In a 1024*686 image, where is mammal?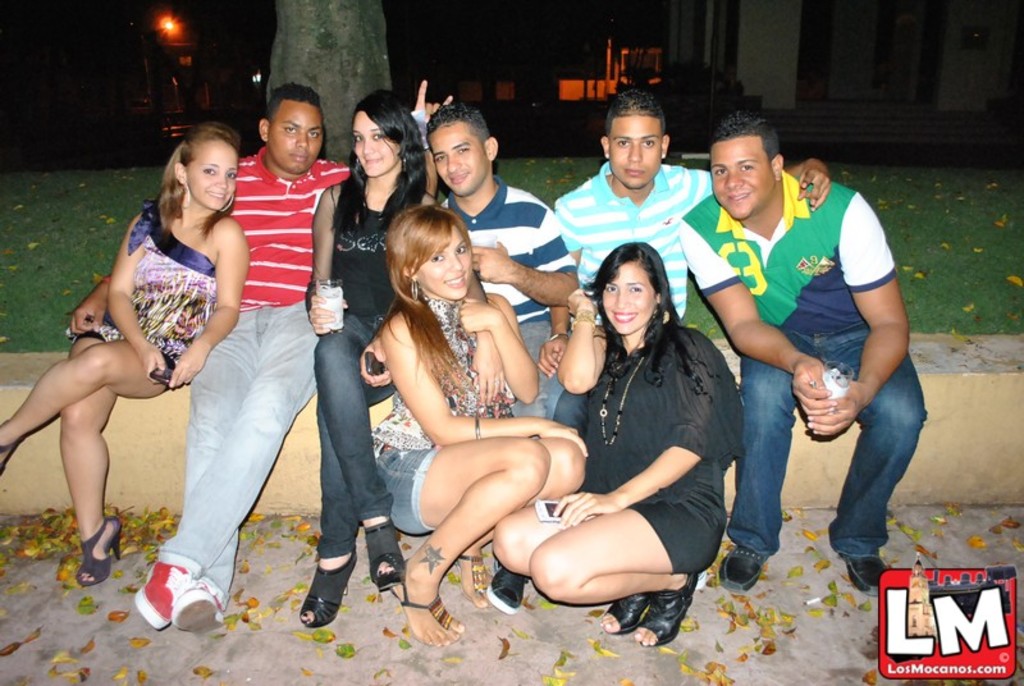
x1=301, y1=91, x2=429, y2=628.
